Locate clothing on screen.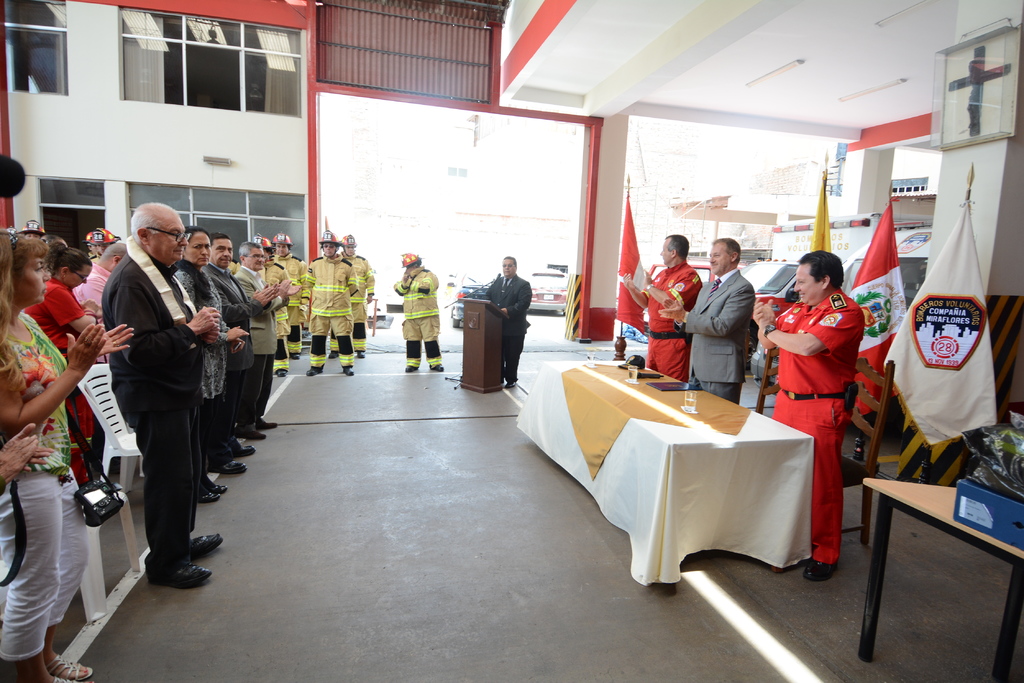
On screen at (687,272,758,394).
